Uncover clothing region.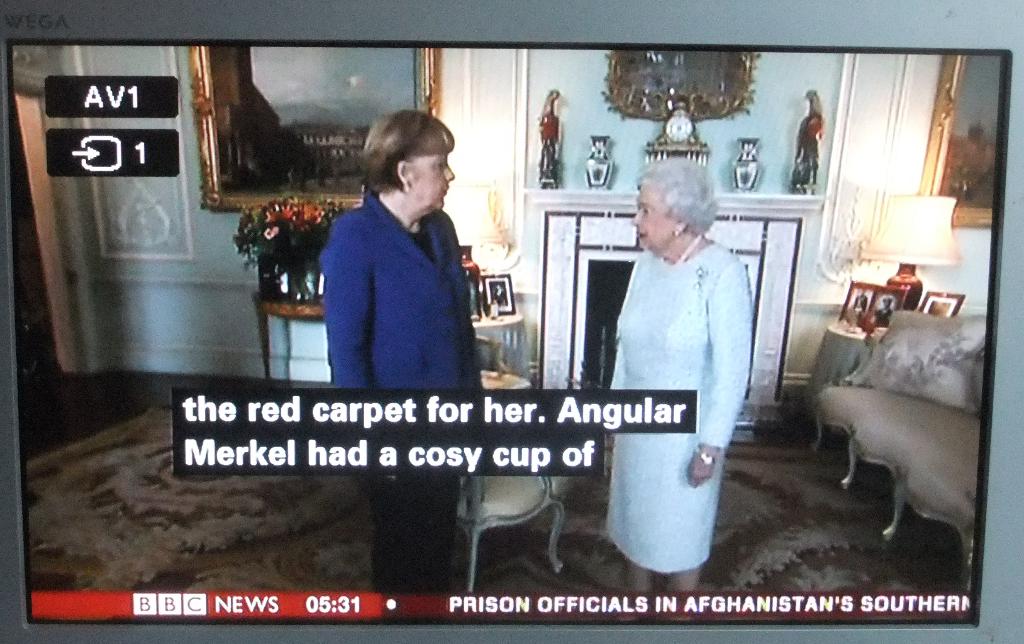
Uncovered: {"left": 612, "top": 246, "right": 760, "bottom": 579}.
